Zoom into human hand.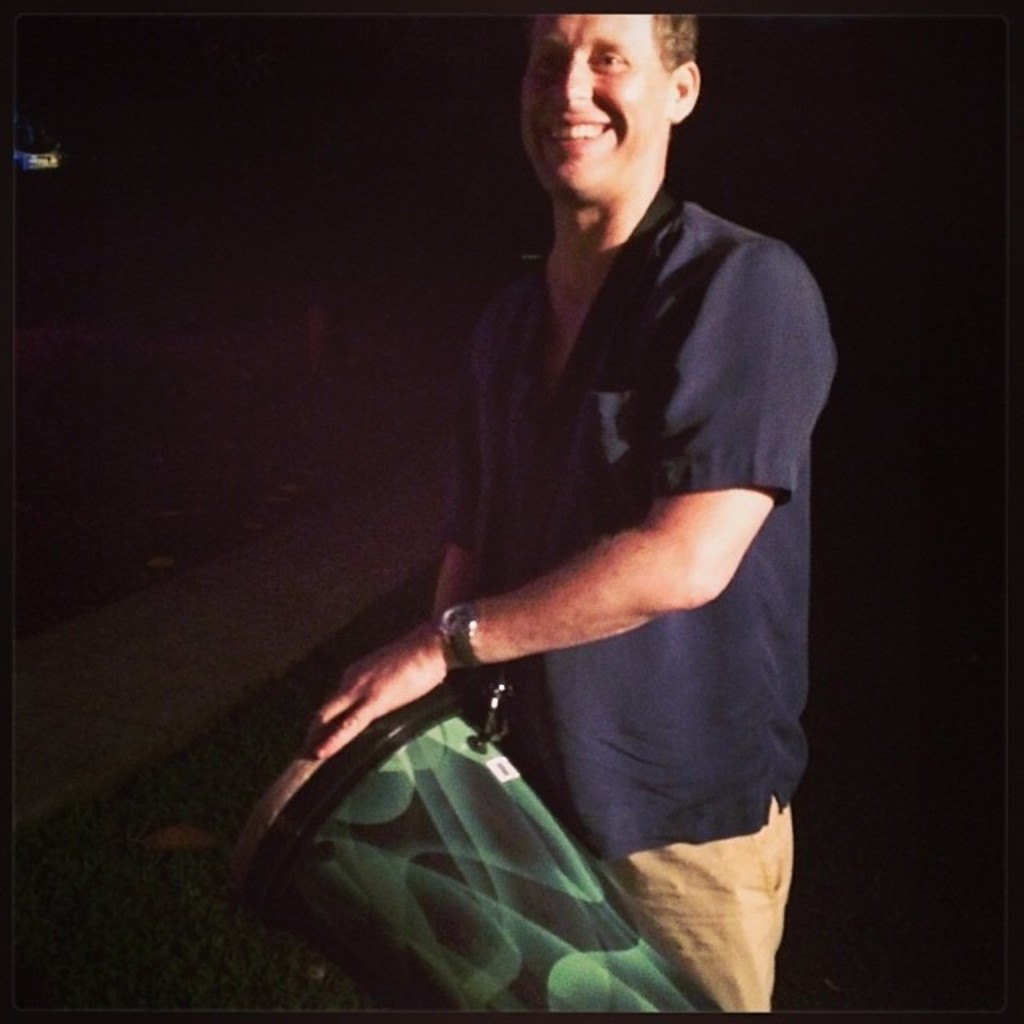
Zoom target: (301,626,453,760).
